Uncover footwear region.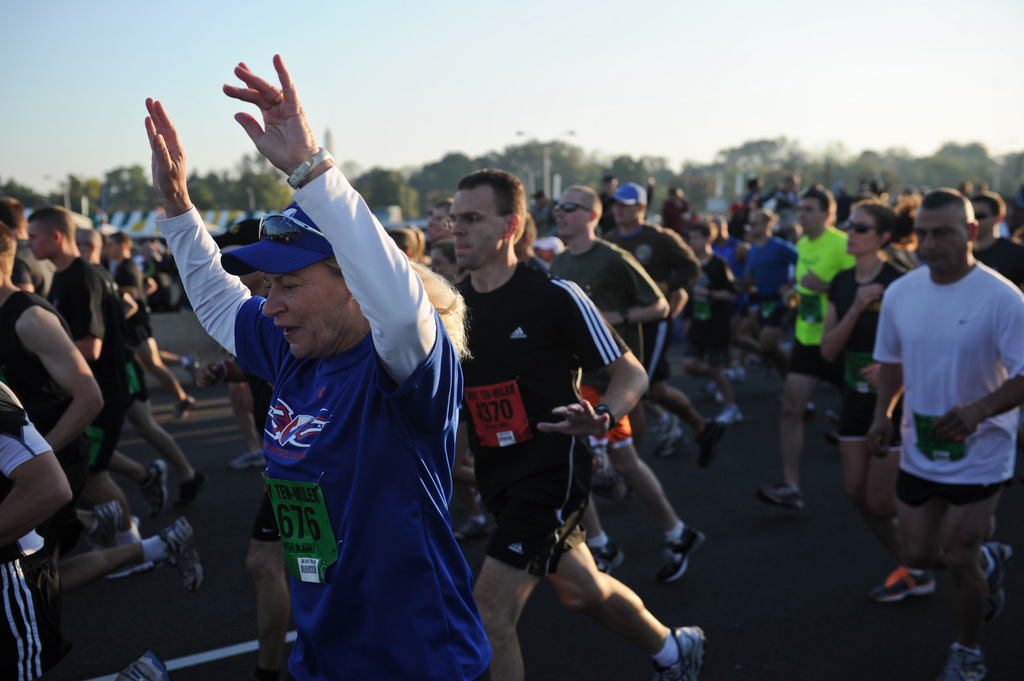
Uncovered: bbox=(716, 401, 744, 426).
